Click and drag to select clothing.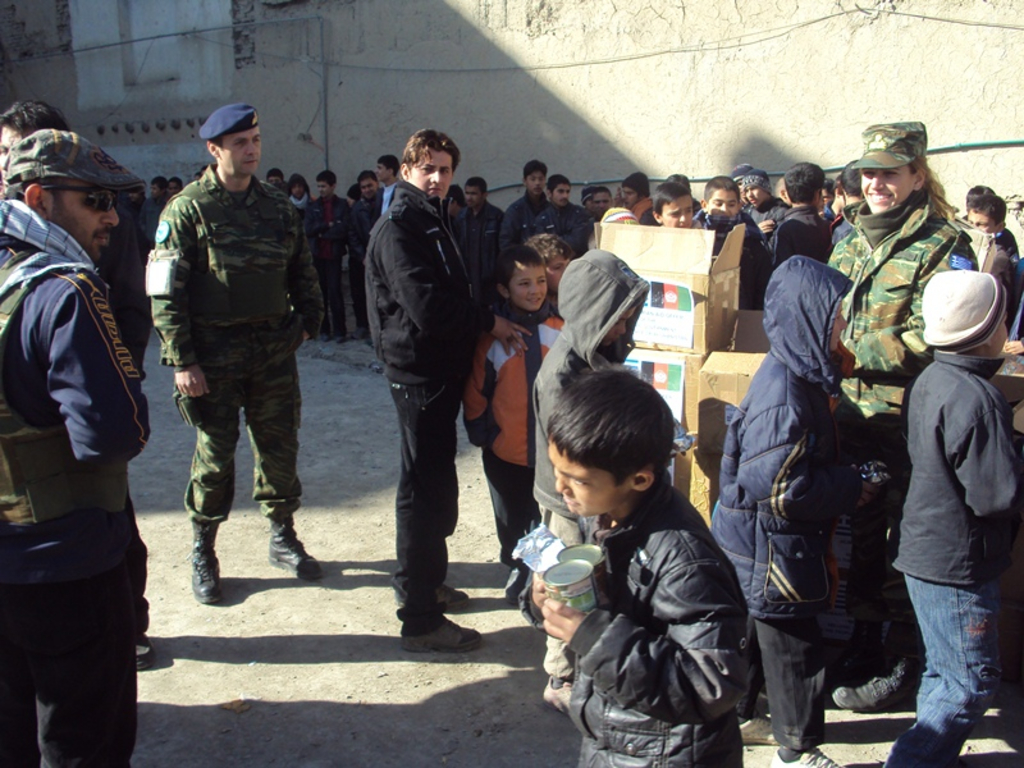
Selection: {"x1": 529, "y1": 197, "x2": 582, "y2": 256}.
